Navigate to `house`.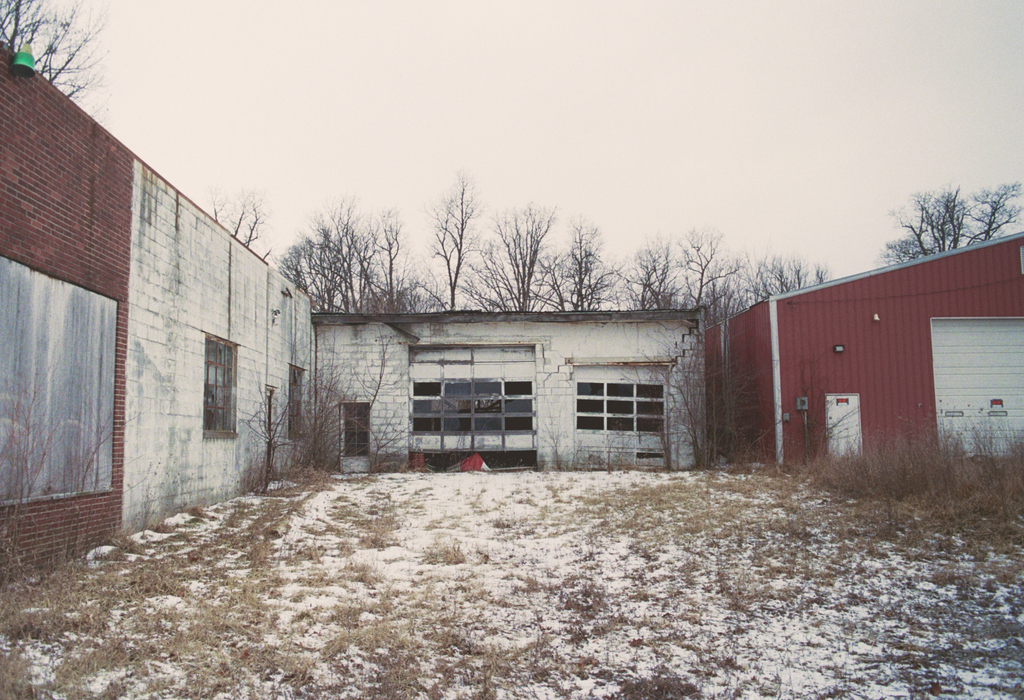
Navigation target: [699,231,1023,465].
